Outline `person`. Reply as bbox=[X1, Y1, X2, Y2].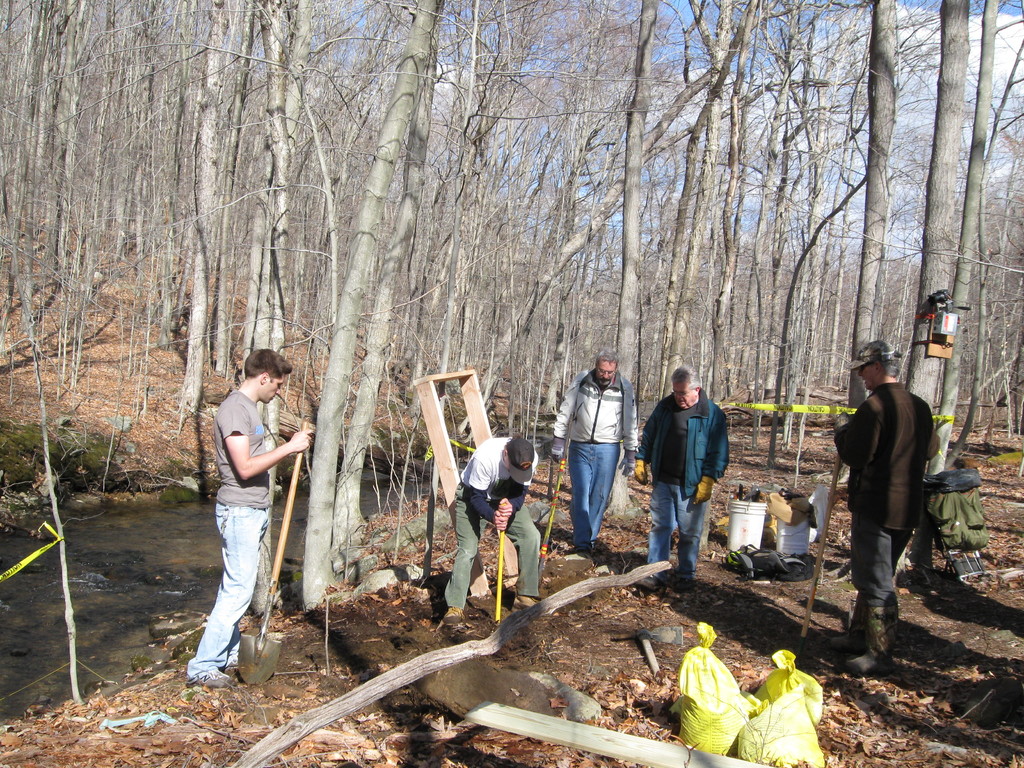
bbox=[442, 436, 556, 624].
